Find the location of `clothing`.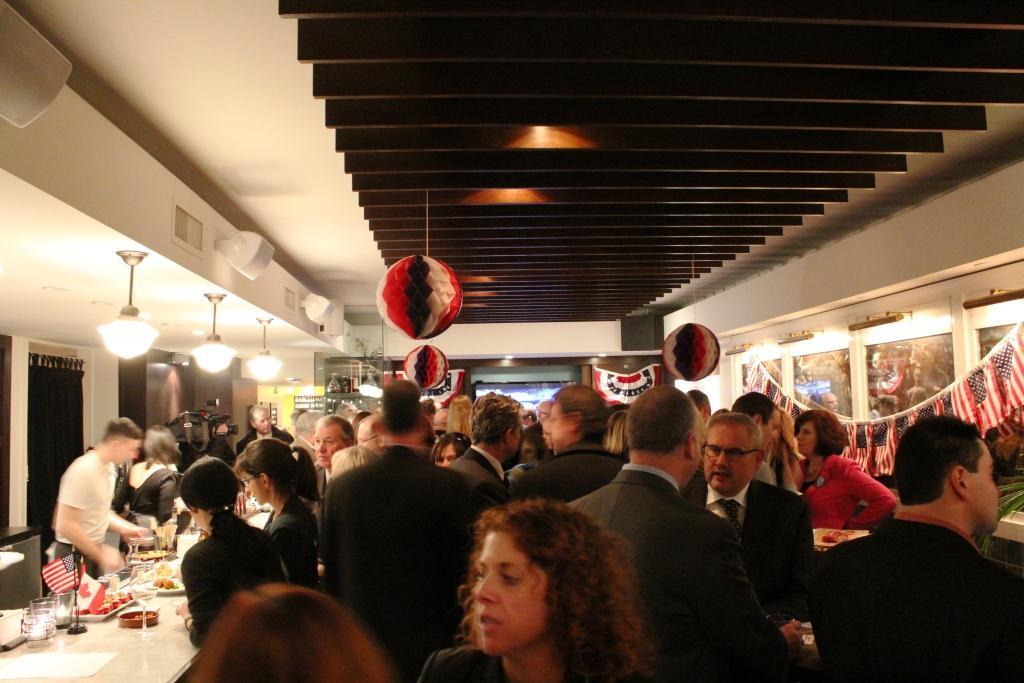
Location: detection(819, 525, 1023, 682).
